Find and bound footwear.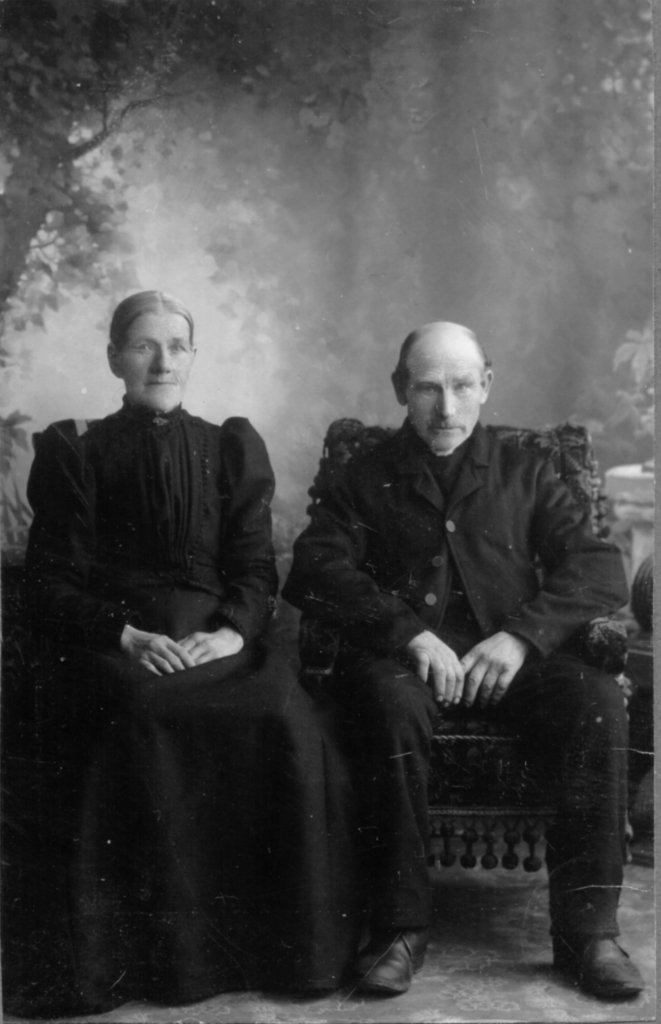
Bound: Rect(352, 924, 434, 996).
